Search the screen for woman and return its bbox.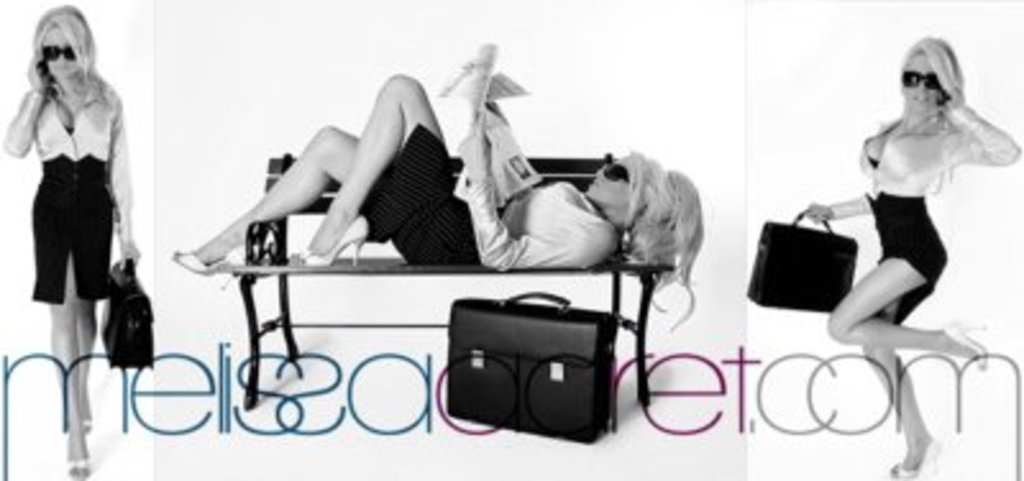
Found: l=5, t=0, r=143, b=478.
